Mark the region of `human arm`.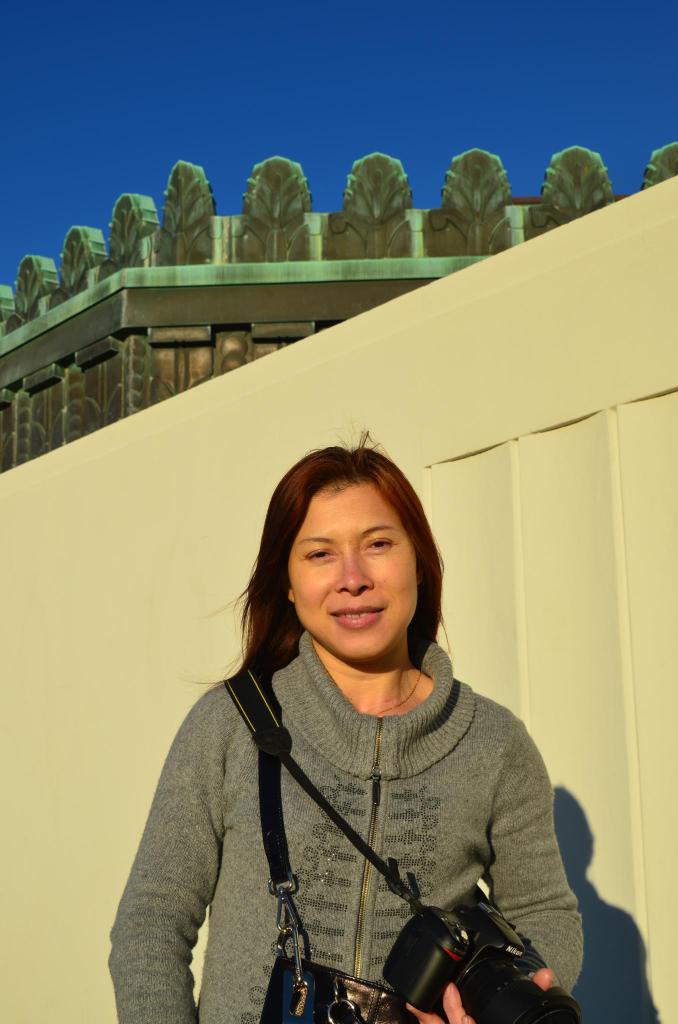
Region: Rect(480, 706, 590, 979).
